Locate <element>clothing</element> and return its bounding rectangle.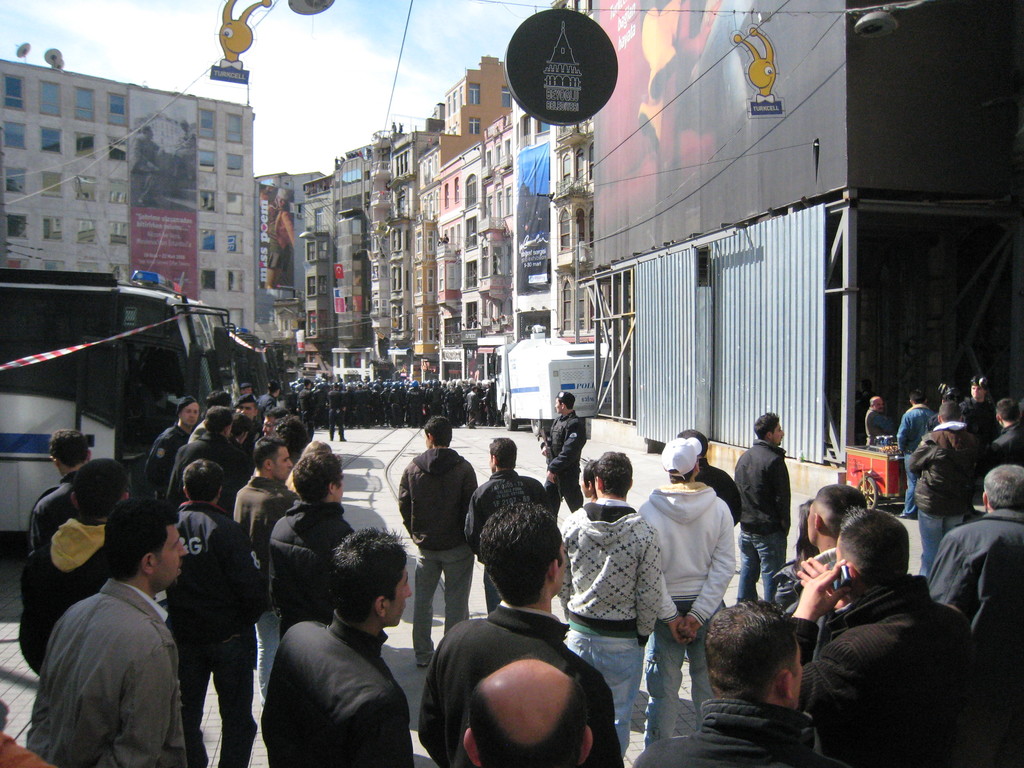
167:430:243:477.
